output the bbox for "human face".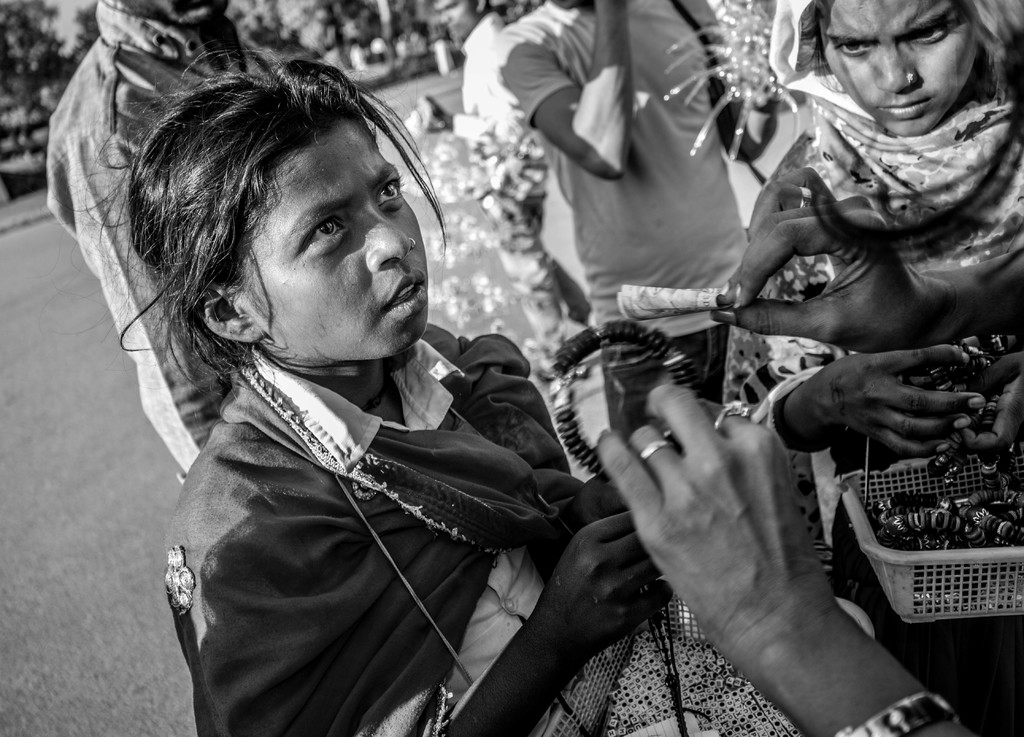
detection(820, 0, 984, 136).
